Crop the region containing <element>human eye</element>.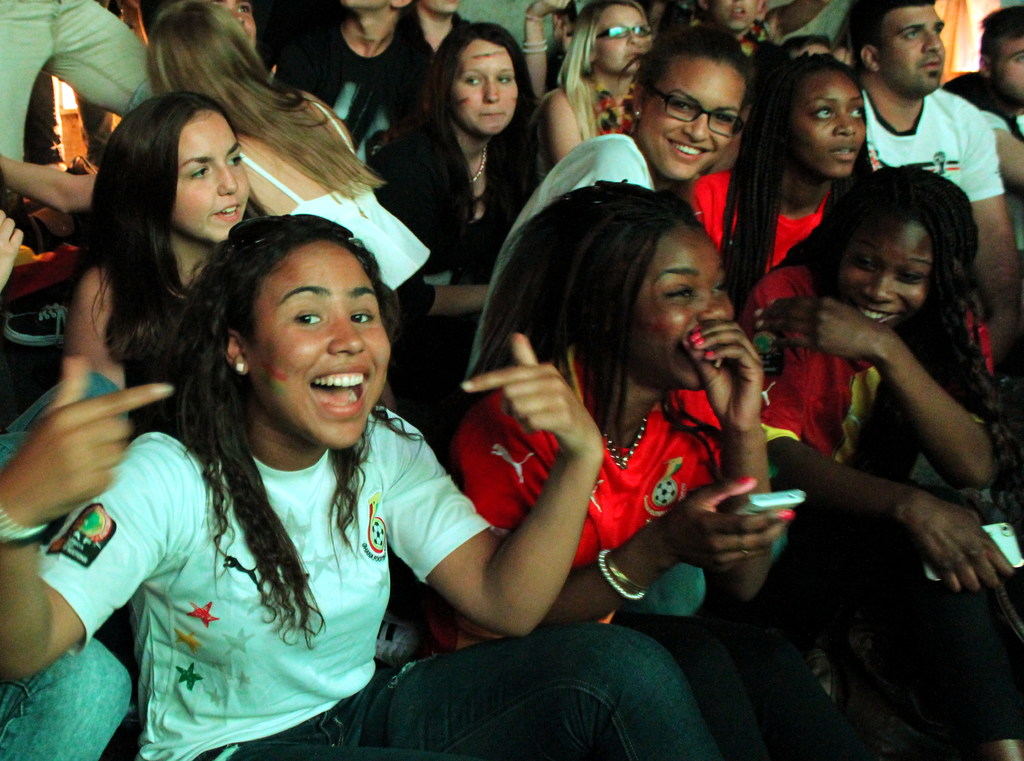
Crop region: crop(496, 76, 515, 89).
